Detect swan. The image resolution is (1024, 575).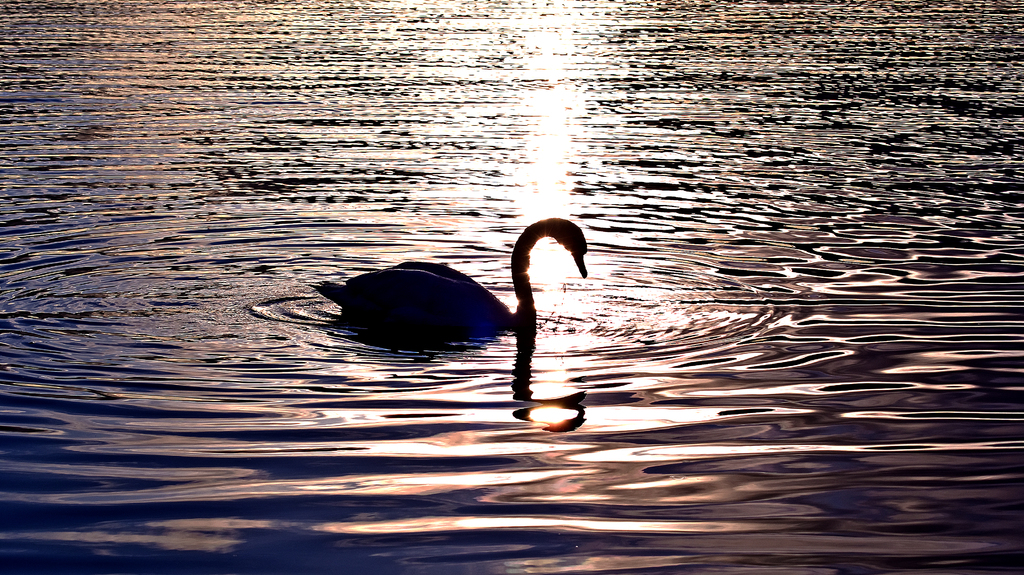
<box>276,220,592,361</box>.
